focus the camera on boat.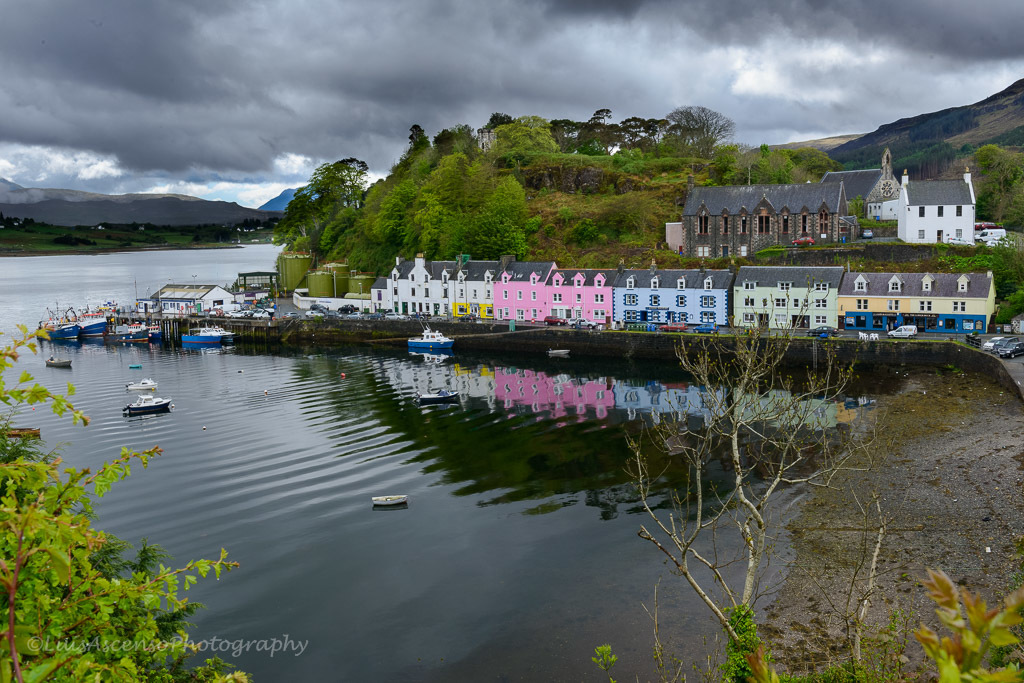
Focus region: {"x1": 190, "y1": 322, "x2": 221, "y2": 340}.
